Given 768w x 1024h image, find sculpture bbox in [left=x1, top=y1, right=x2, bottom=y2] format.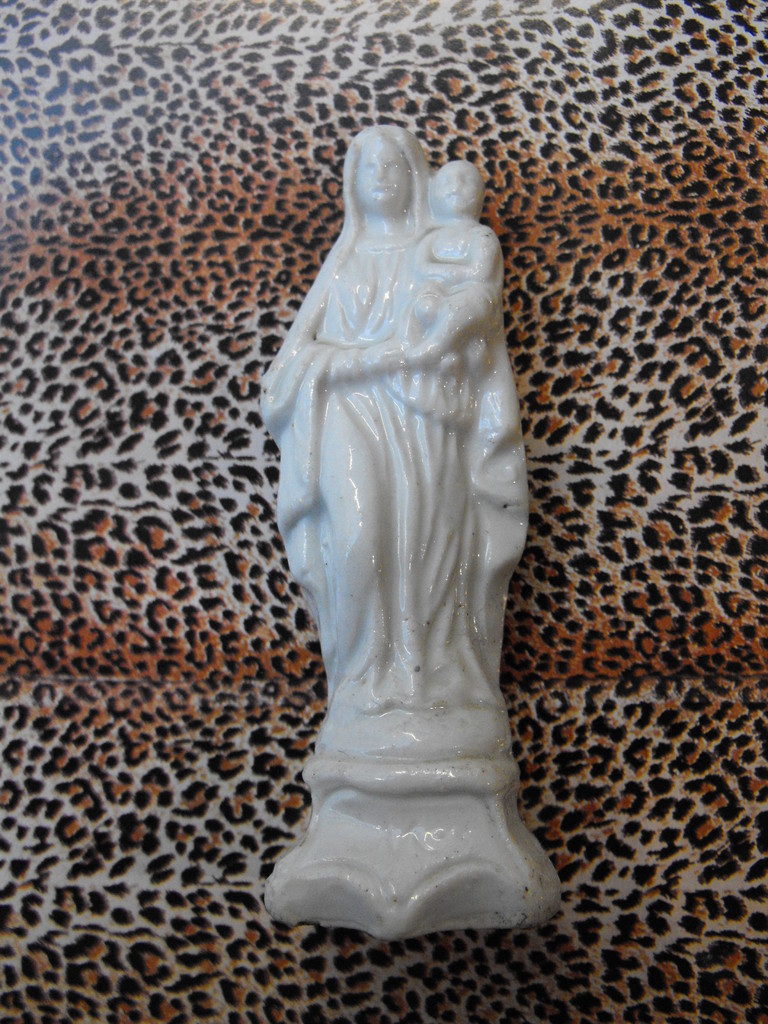
[left=263, top=101, right=566, bottom=900].
